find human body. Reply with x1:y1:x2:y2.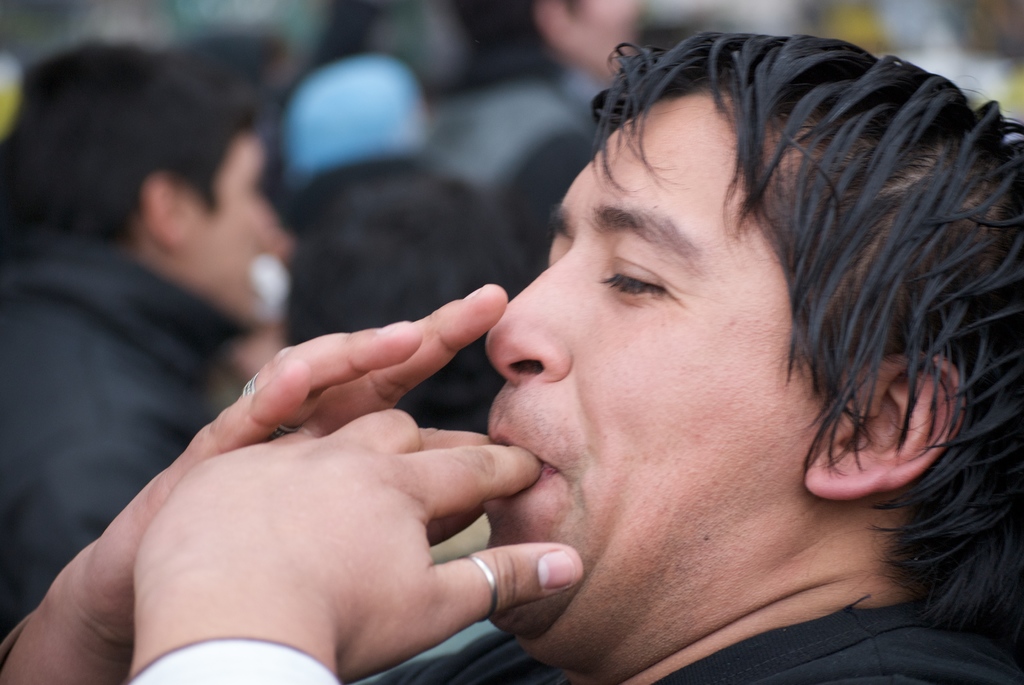
306:3:1023:656.
